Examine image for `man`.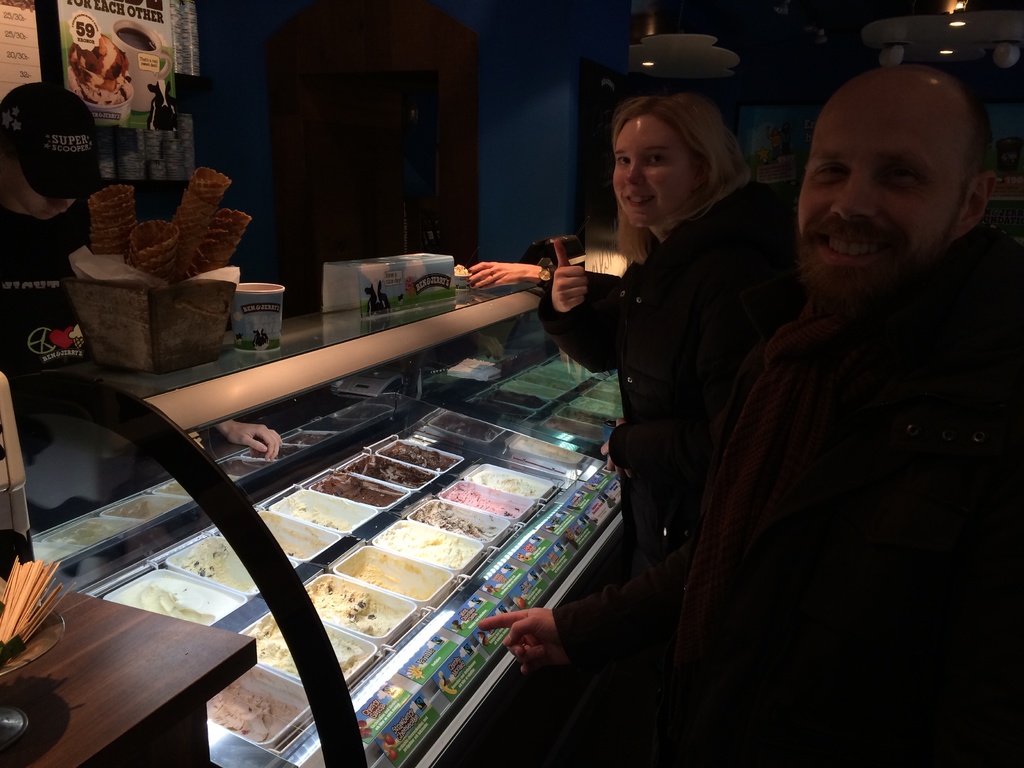
Examination result: 693/55/1023/726.
